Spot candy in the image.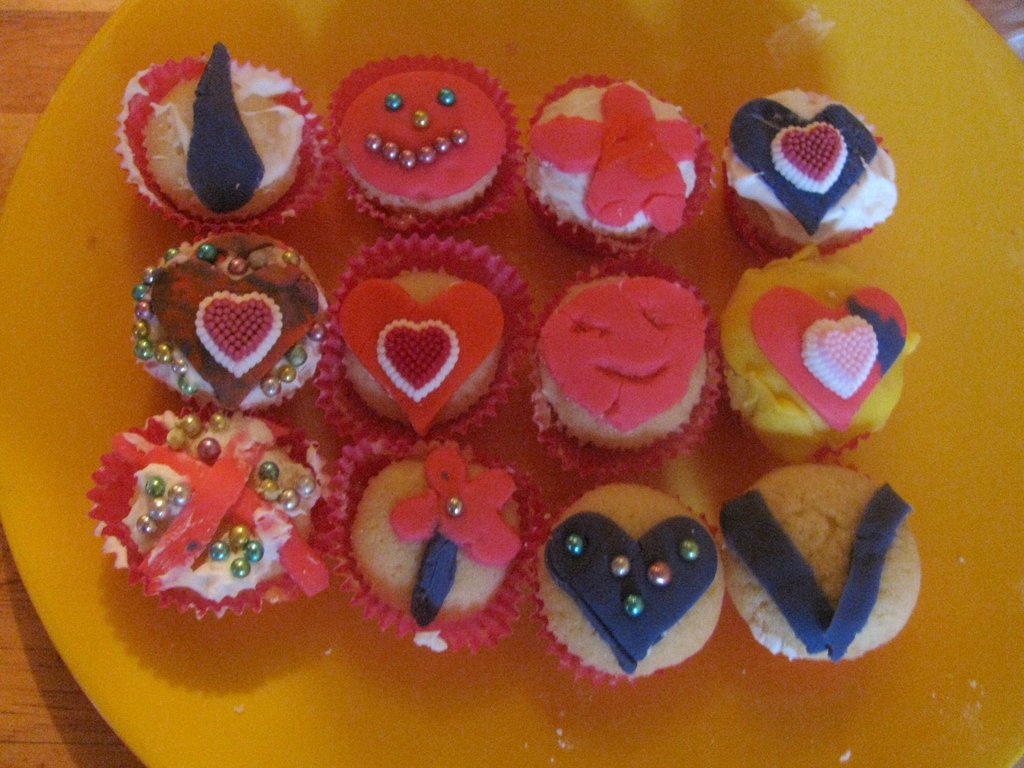
candy found at {"left": 438, "top": 86, "right": 460, "bottom": 104}.
